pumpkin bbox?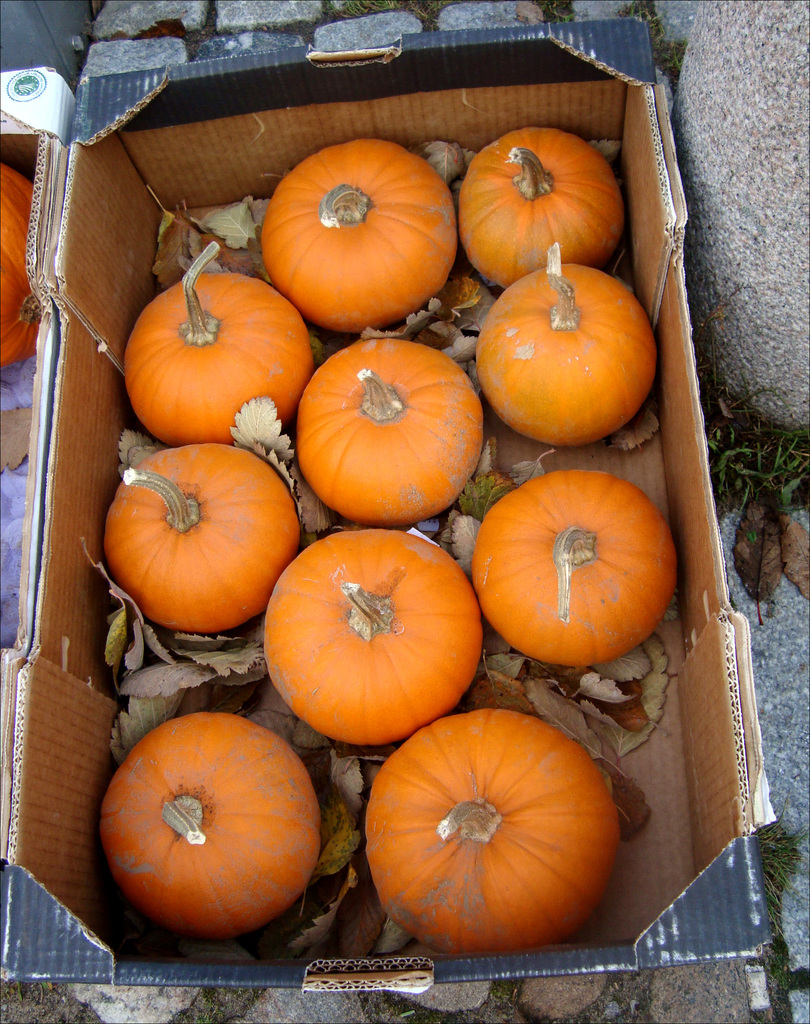
crop(258, 129, 466, 320)
